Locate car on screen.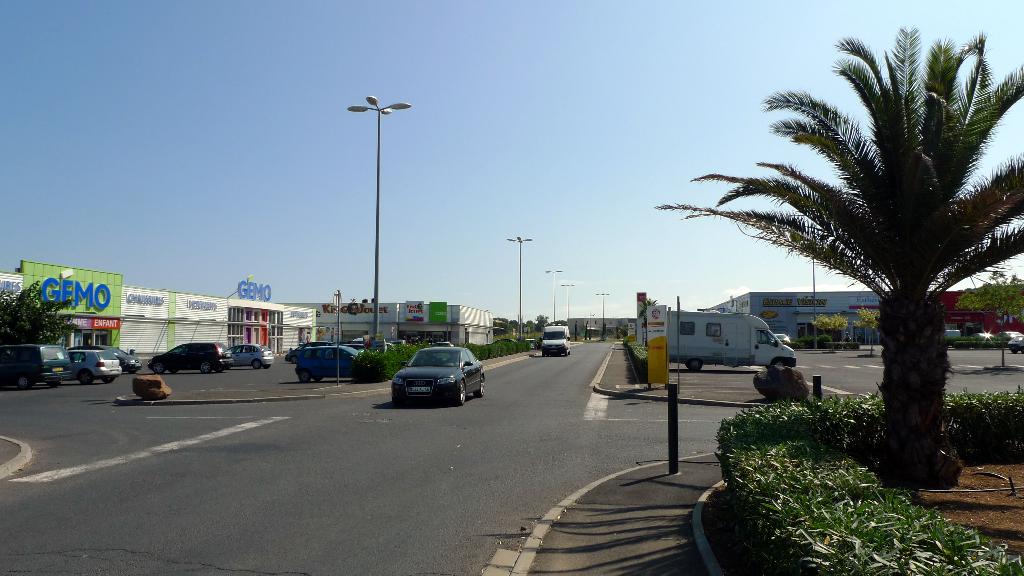
On screen at 771/334/791/344.
